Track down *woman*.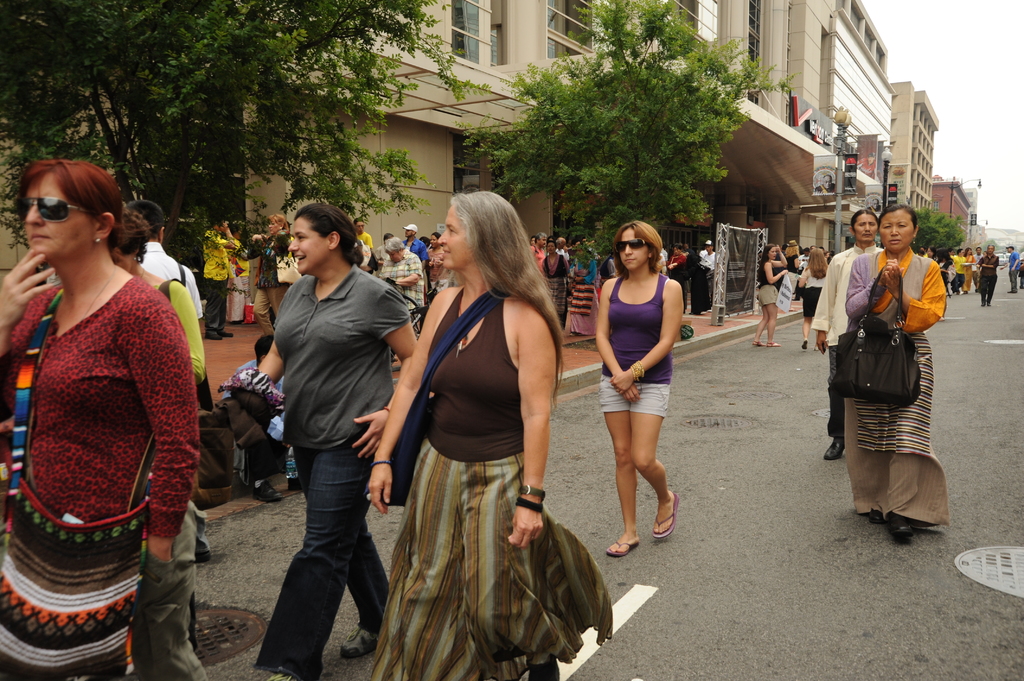
Tracked to BBox(252, 215, 294, 339).
